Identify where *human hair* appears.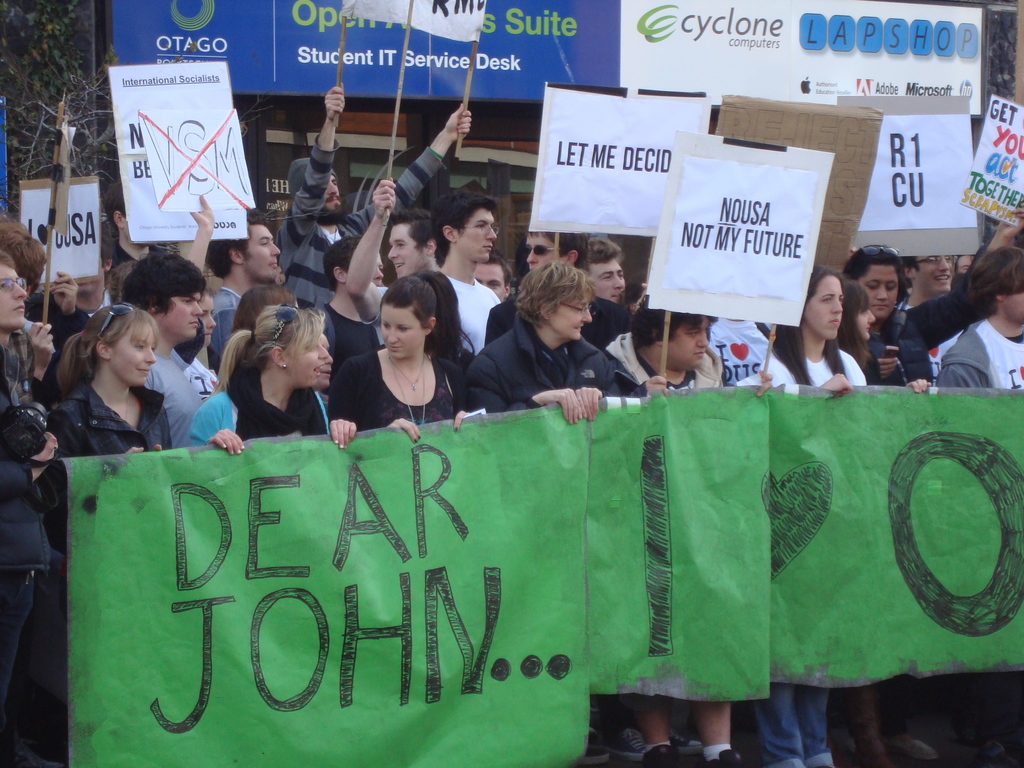
Appears at bbox=(123, 249, 204, 318).
